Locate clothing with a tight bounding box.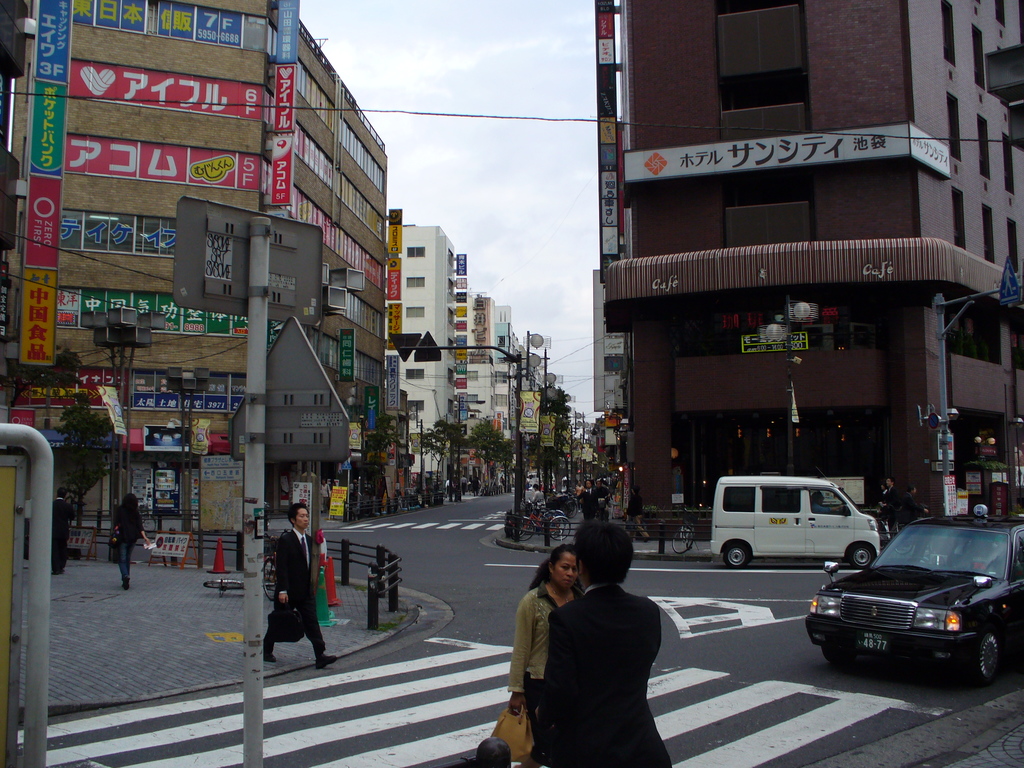
bbox(540, 582, 676, 767).
